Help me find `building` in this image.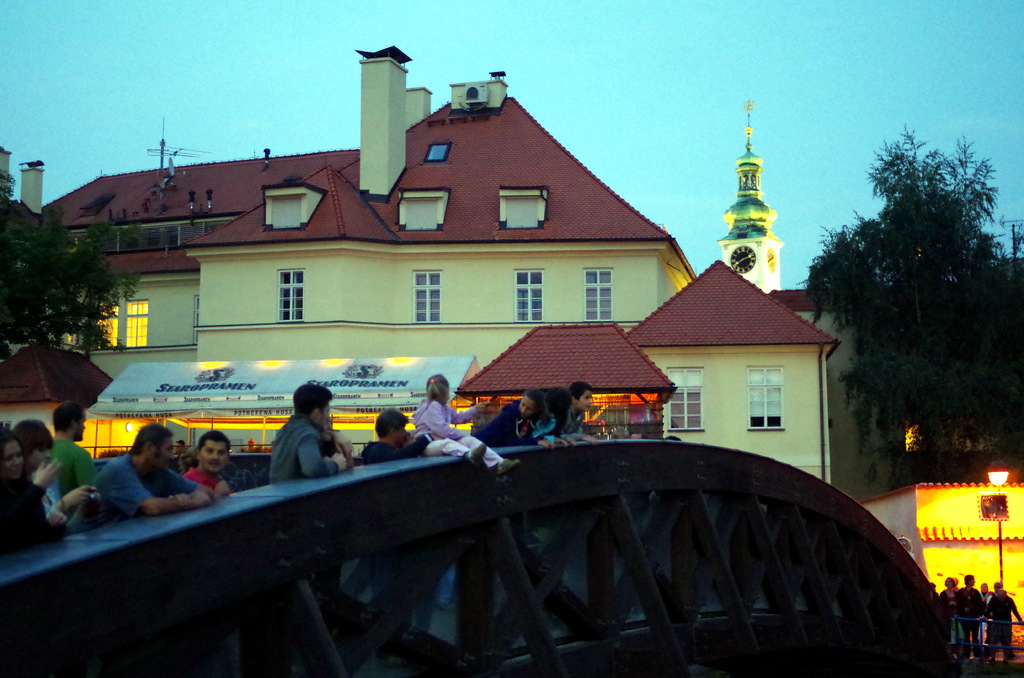
Found it: (868,482,1023,611).
